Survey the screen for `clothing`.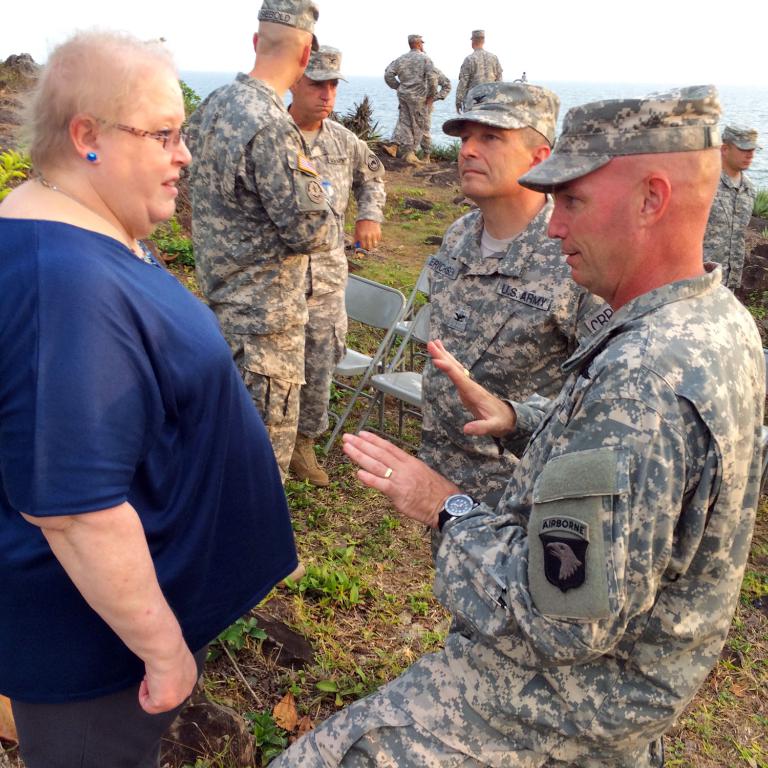
Survey found: crop(393, 46, 432, 159).
